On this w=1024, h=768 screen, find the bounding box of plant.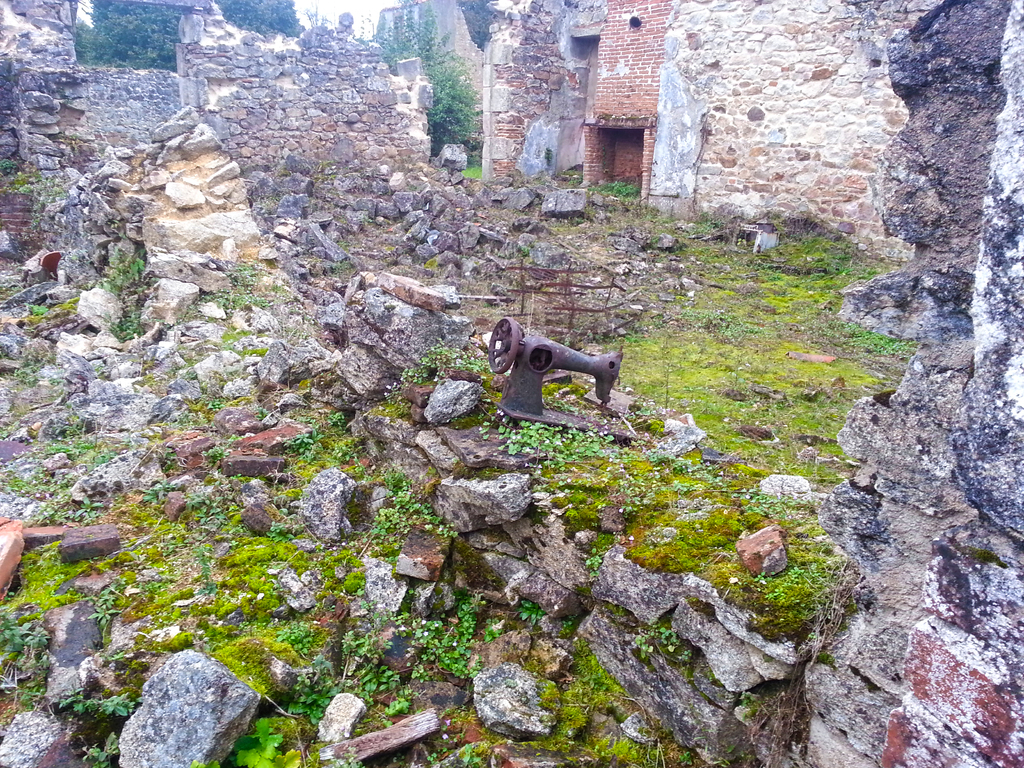
Bounding box: (left=0, top=598, right=57, bottom=721).
